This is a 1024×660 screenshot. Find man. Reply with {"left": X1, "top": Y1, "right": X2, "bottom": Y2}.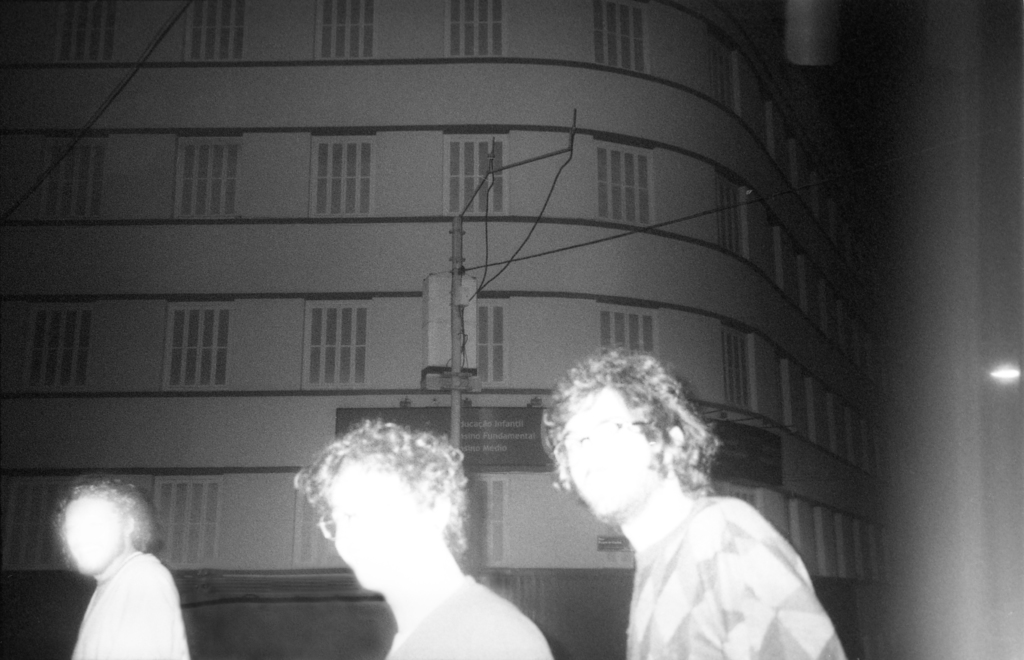
{"left": 542, "top": 341, "right": 842, "bottom": 659}.
